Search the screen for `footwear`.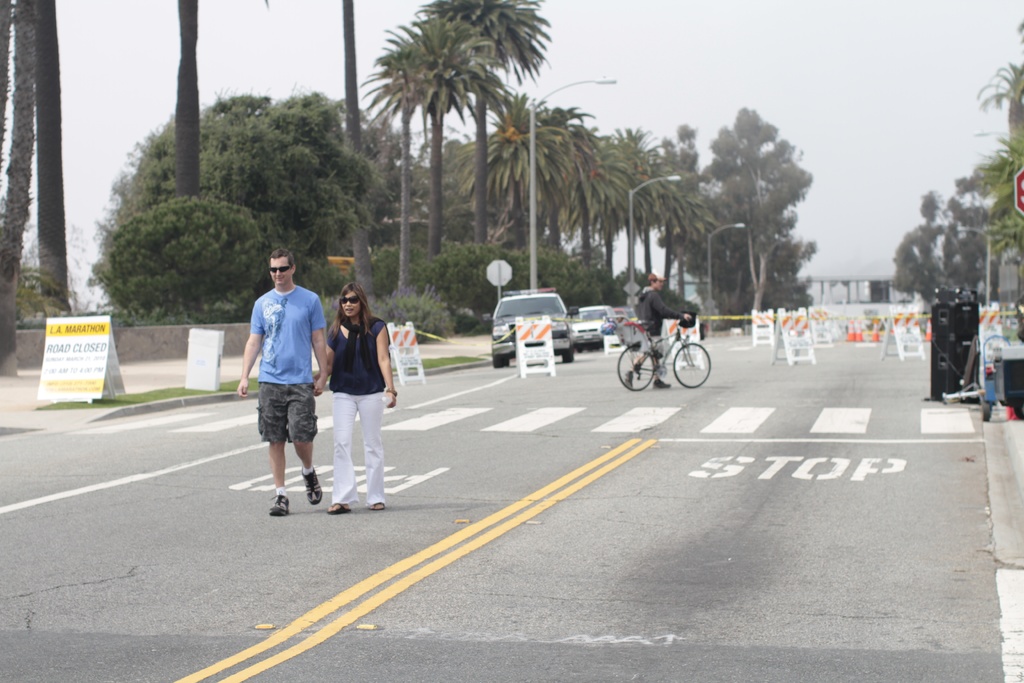
Found at pyautogui.locateOnScreen(367, 500, 384, 511).
